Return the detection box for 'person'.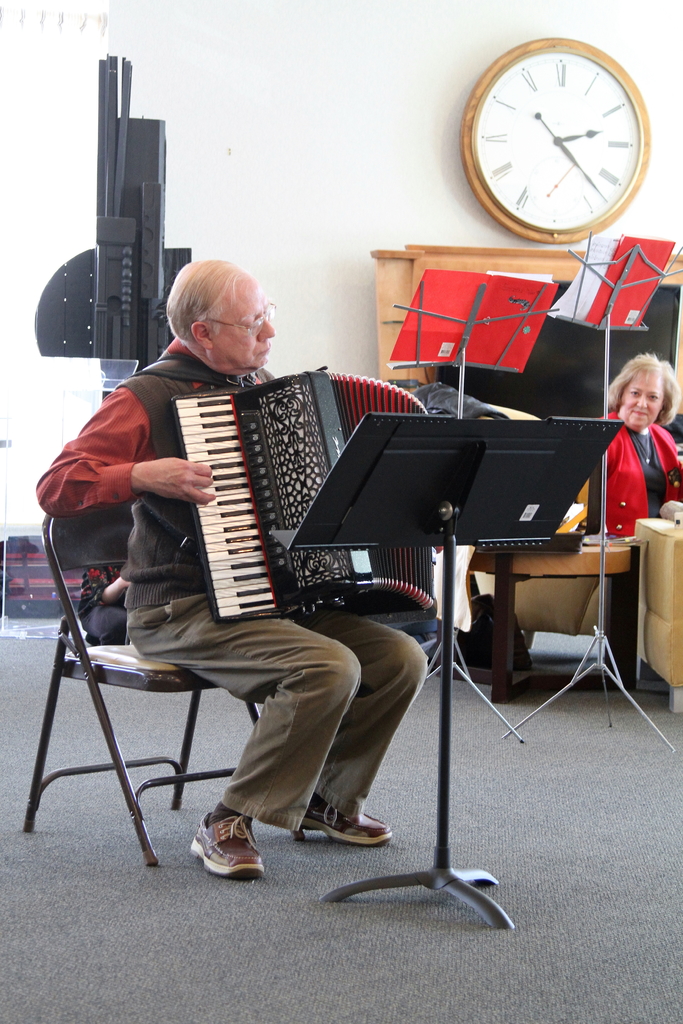
<bbox>92, 314, 476, 817</bbox>.
